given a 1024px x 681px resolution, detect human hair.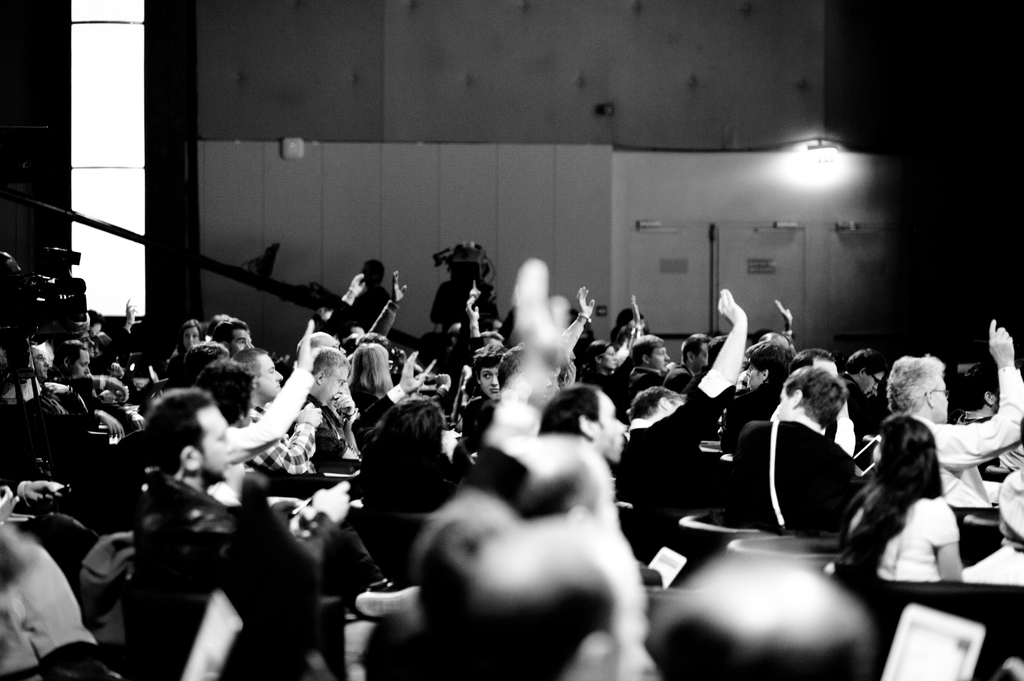
x1=202 y1=354 x2=259 y2=427.
